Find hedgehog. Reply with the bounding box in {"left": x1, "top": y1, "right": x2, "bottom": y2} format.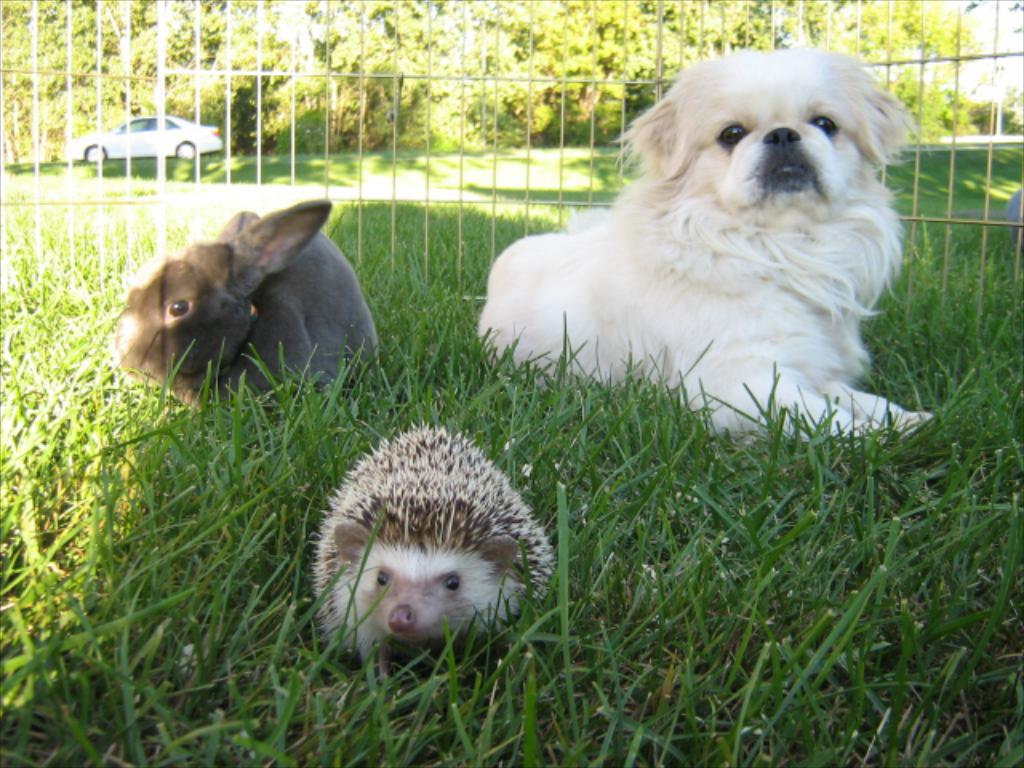
{"left": 309, "top": 418, "right": 558, "bottom": 685}.
